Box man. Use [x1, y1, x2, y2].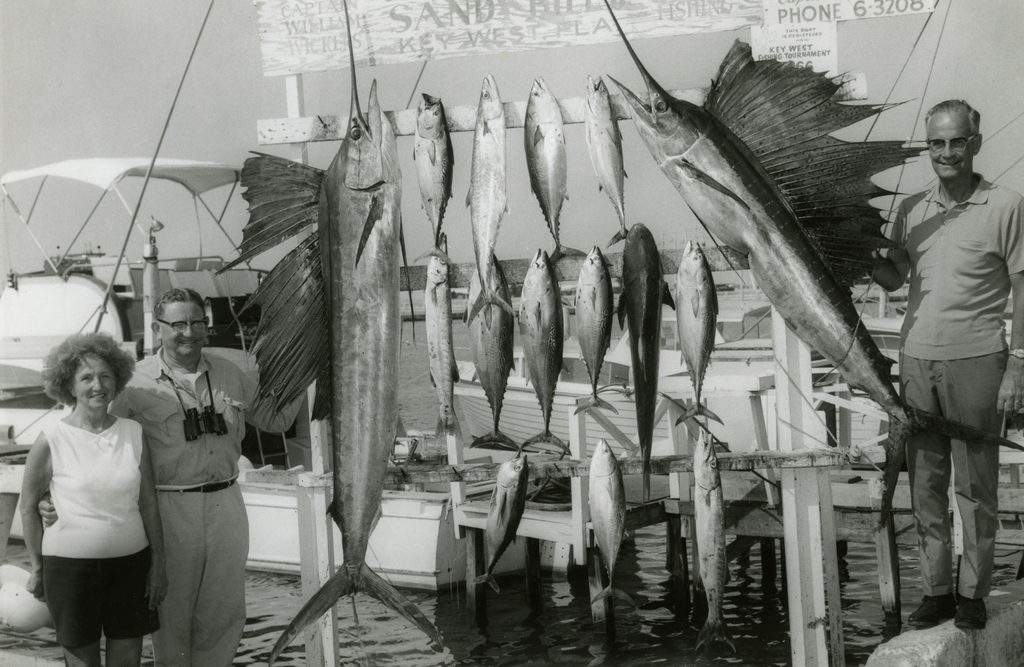
[862, 94, 1021, 642].
